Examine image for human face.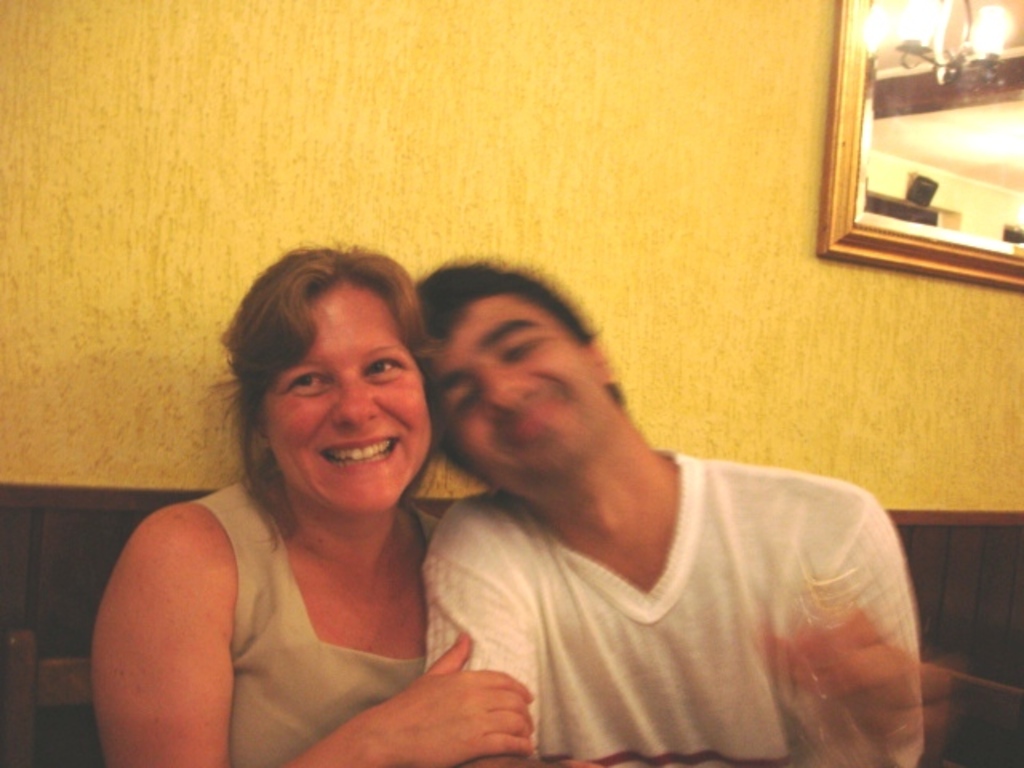
Examination result: l=429, t=286, r=608, b=493.
